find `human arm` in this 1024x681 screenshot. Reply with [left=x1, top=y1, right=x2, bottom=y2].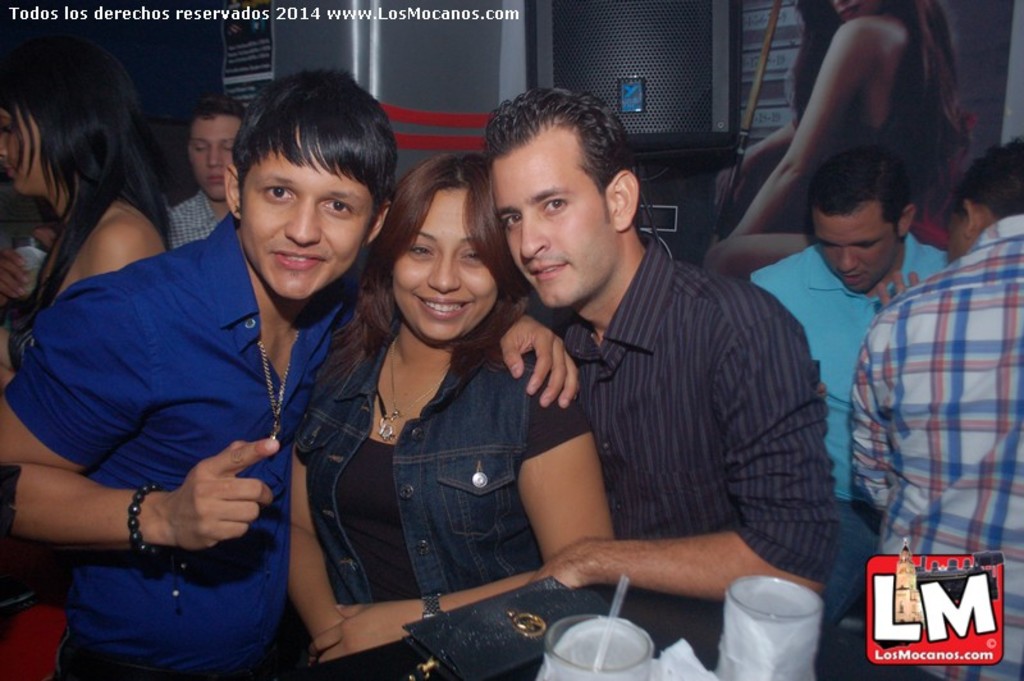
[left=522, top=276, right=846, bottom=600].
